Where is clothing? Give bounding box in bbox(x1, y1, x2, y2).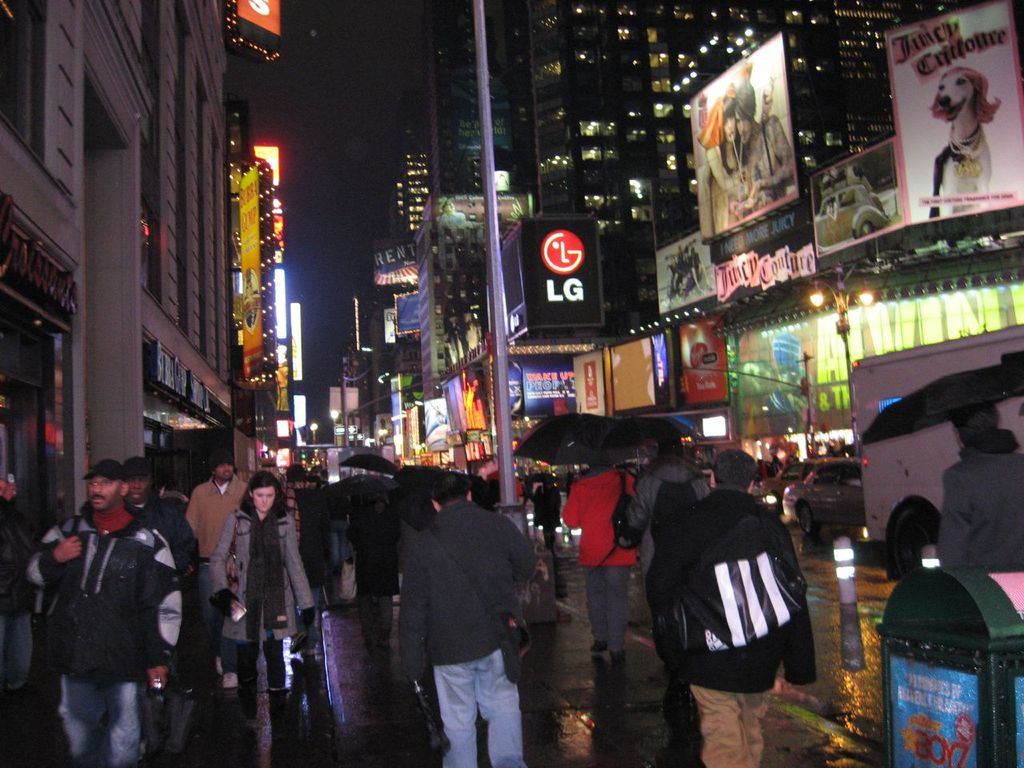
bbox(627, 444, 717, 596).
